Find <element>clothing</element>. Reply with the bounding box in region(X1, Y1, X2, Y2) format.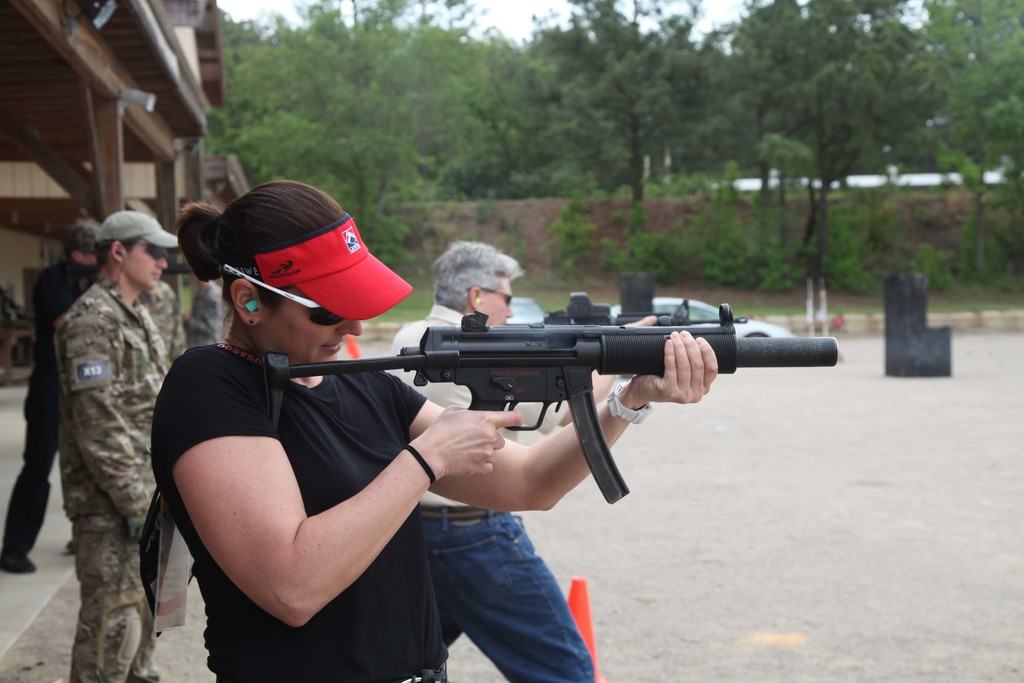
region(0, 257, 101, 556).
